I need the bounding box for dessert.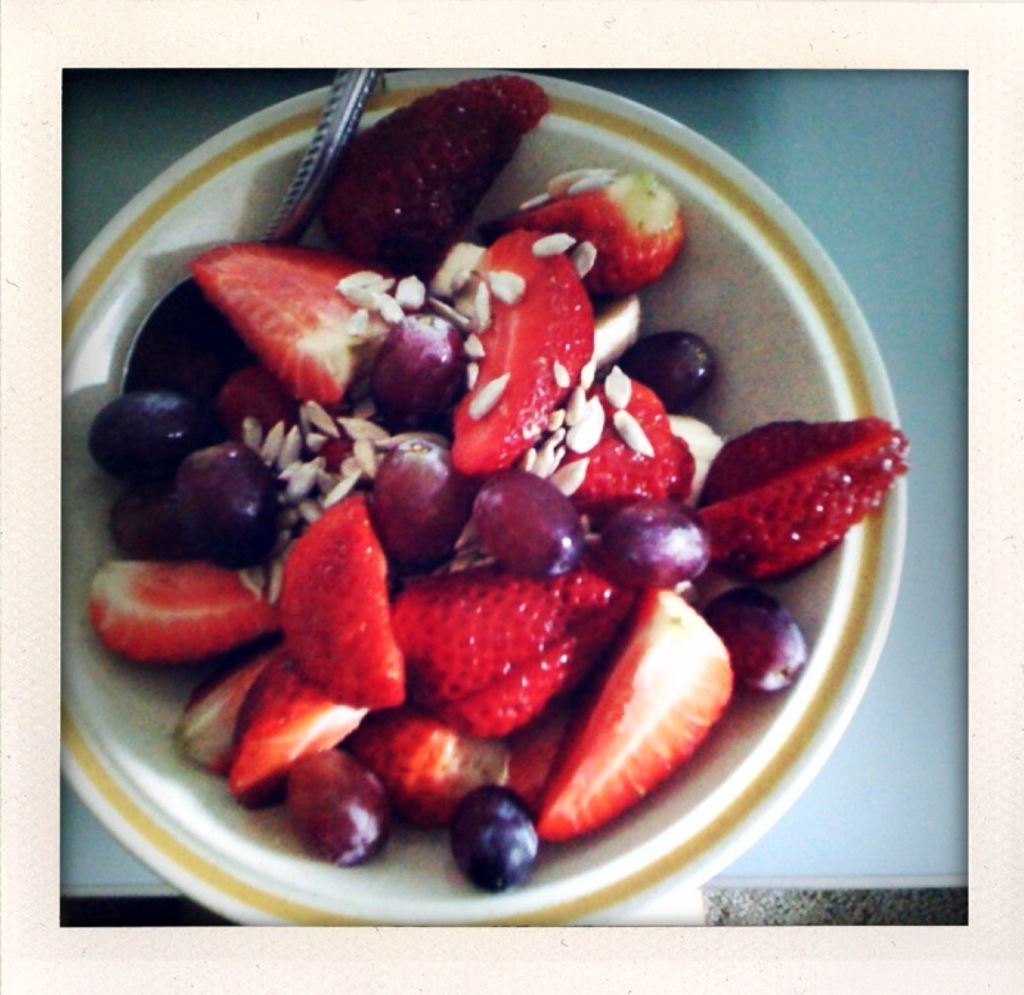
Here it is: {"x1": 532, "y1": 170, "x2": 685, "y2": 291}.
